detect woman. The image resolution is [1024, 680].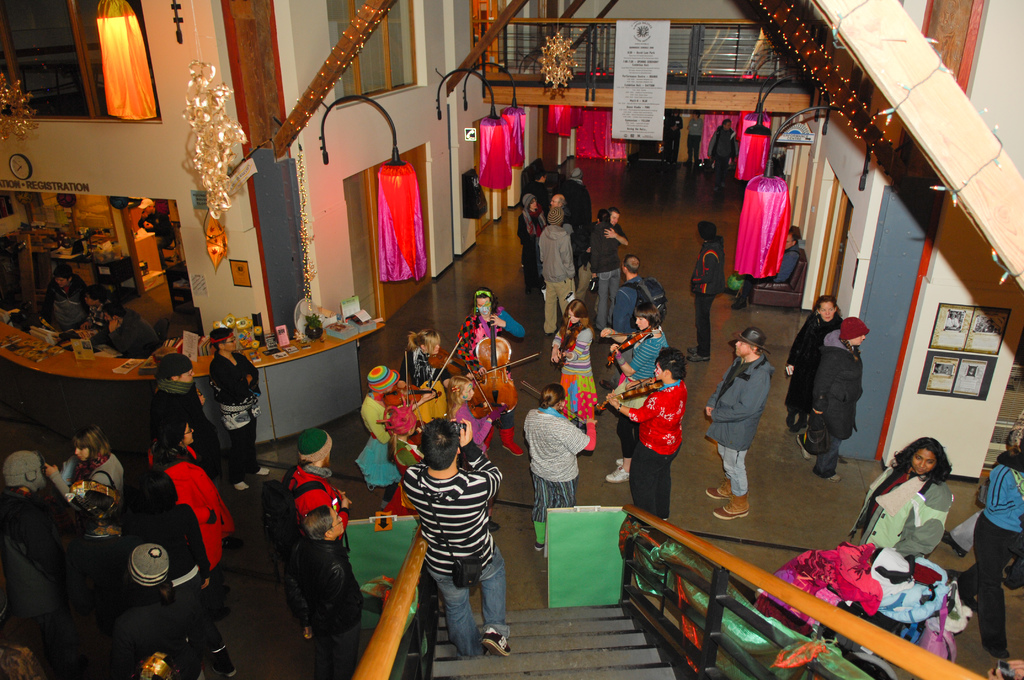
select_region(203, 327, 278, 490).
